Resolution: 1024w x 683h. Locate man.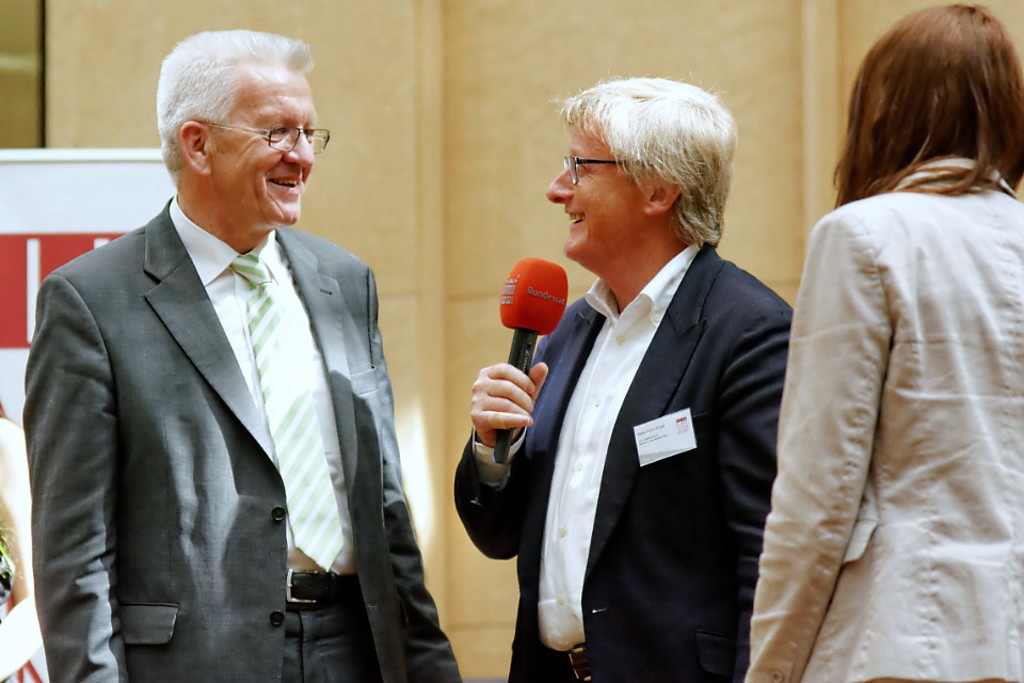
451/76/795/682.
